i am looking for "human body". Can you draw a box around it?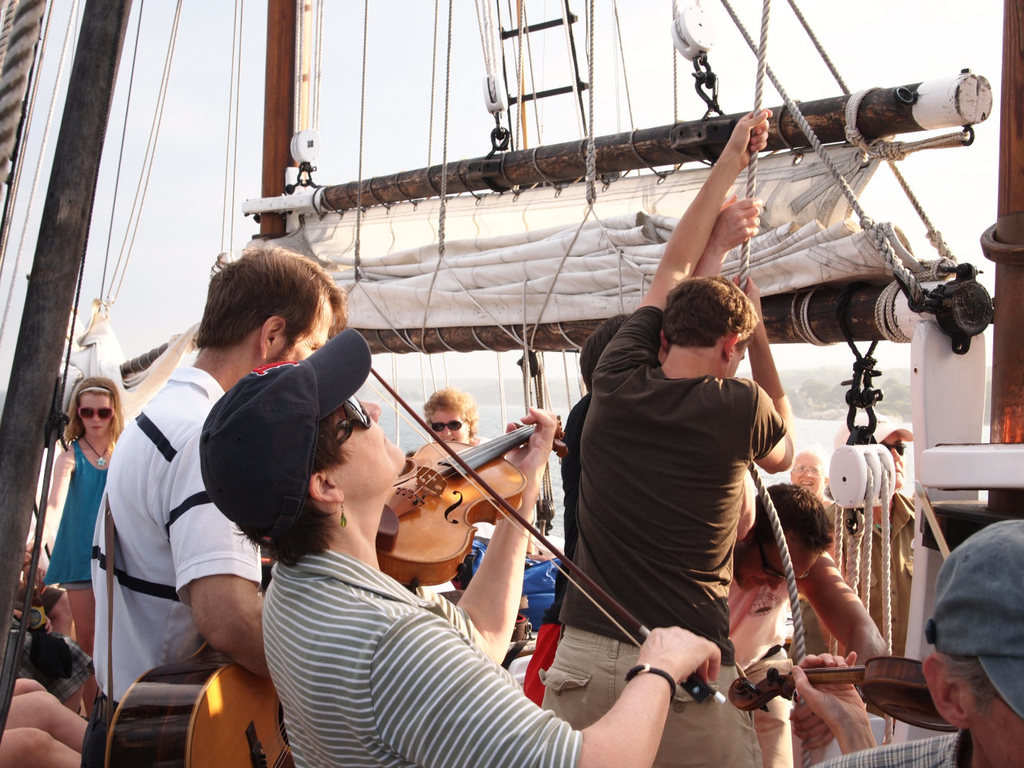
Sure, the bounding box is select_region(22, 430, 126, 658).
